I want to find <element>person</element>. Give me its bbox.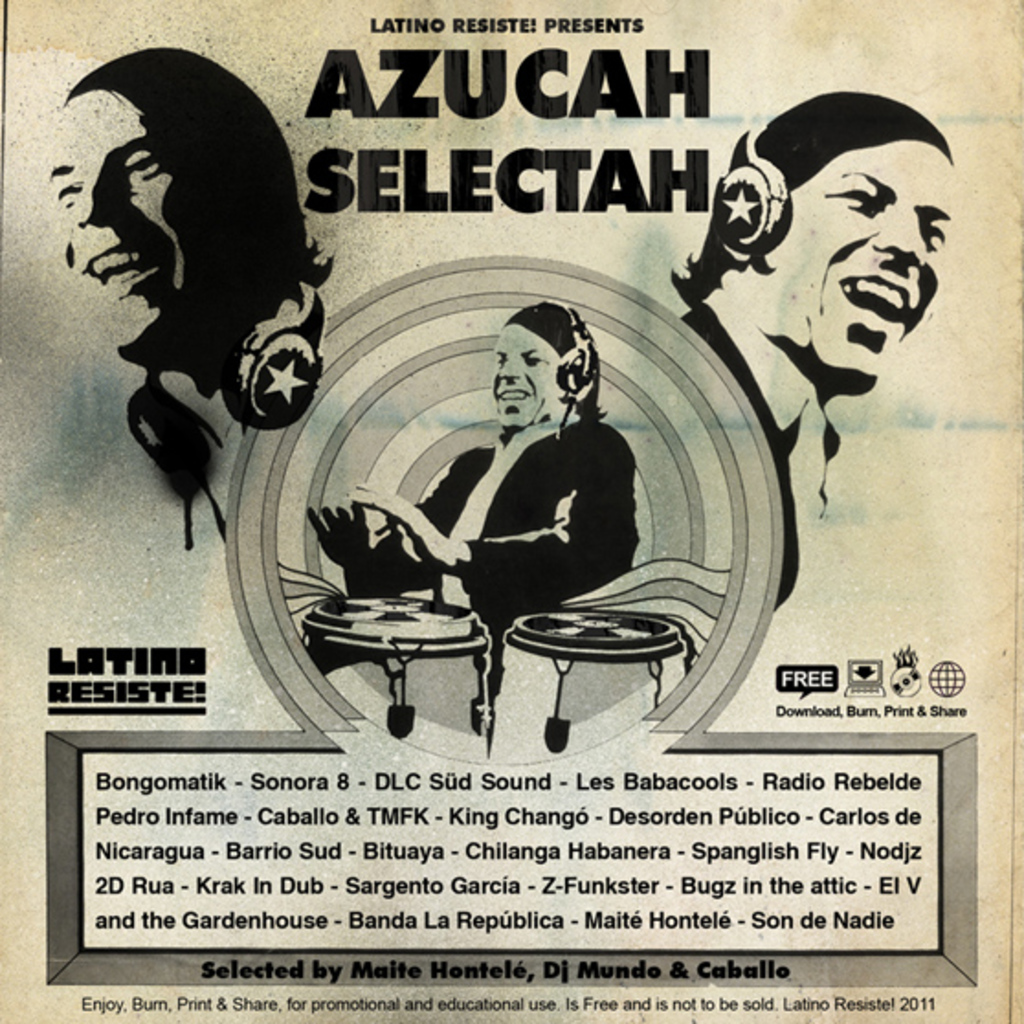
310:303:631:613.
